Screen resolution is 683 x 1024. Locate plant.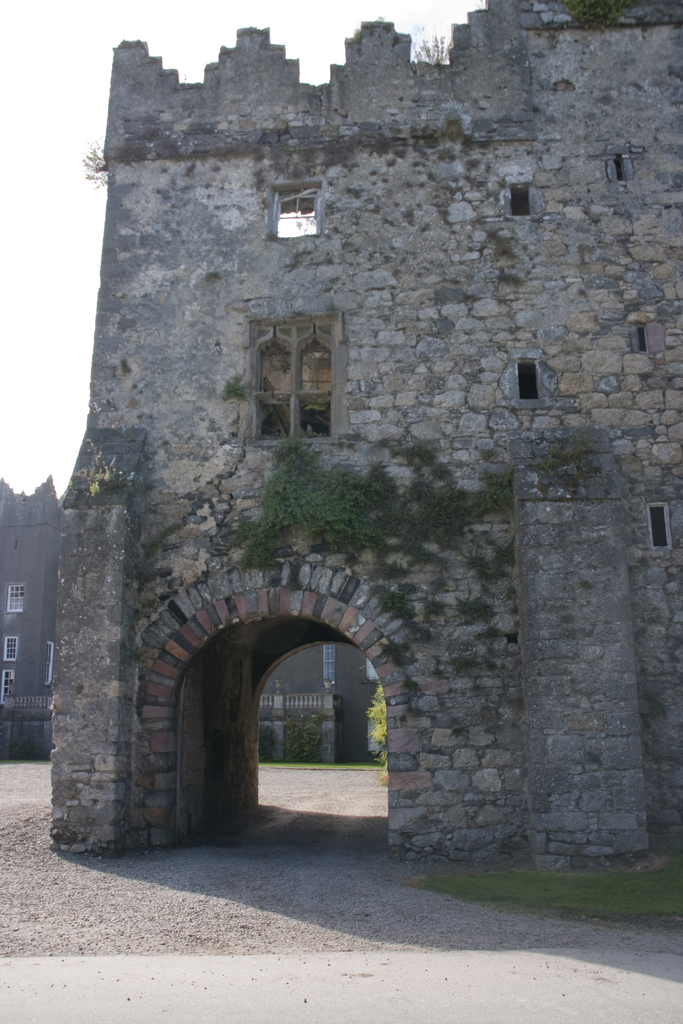
locate(379, 637, 418, 670).
